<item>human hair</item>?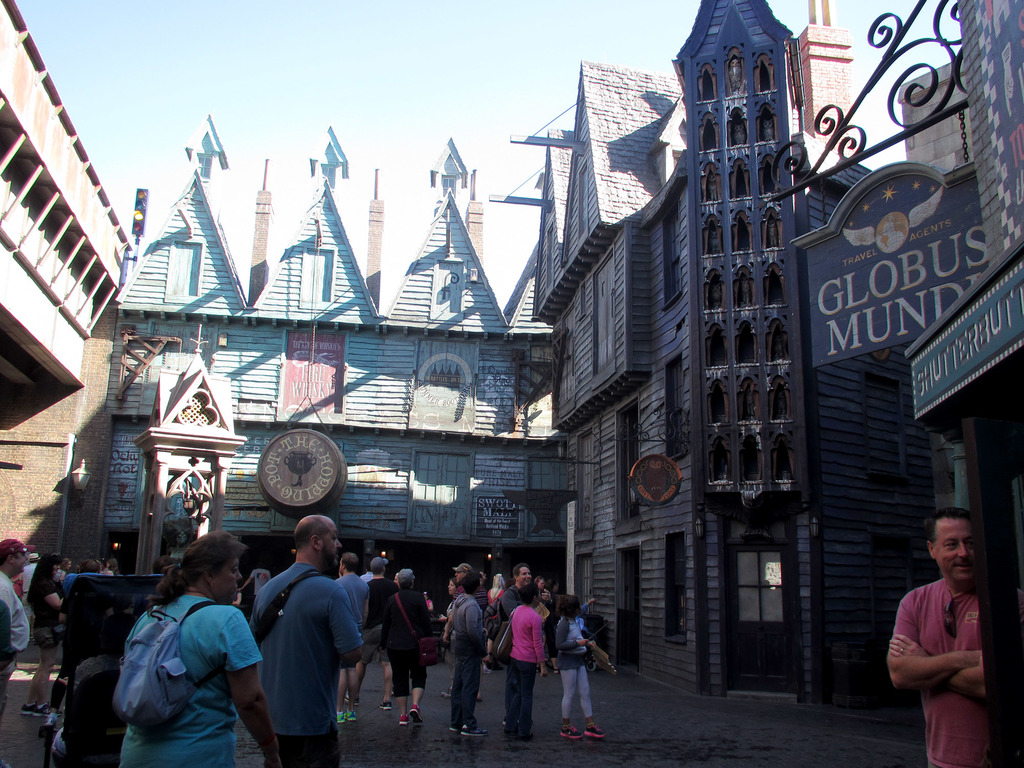
[927, 509, 970, 538]
